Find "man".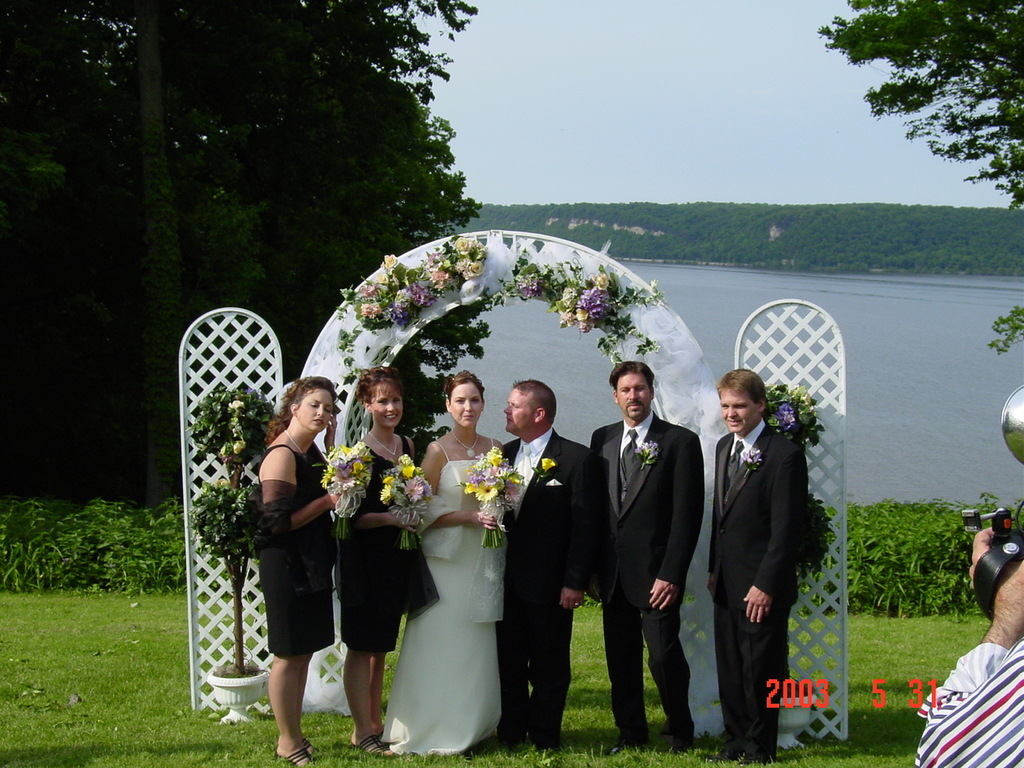
(x1=593, y1=357, x2=698, y2=754).
